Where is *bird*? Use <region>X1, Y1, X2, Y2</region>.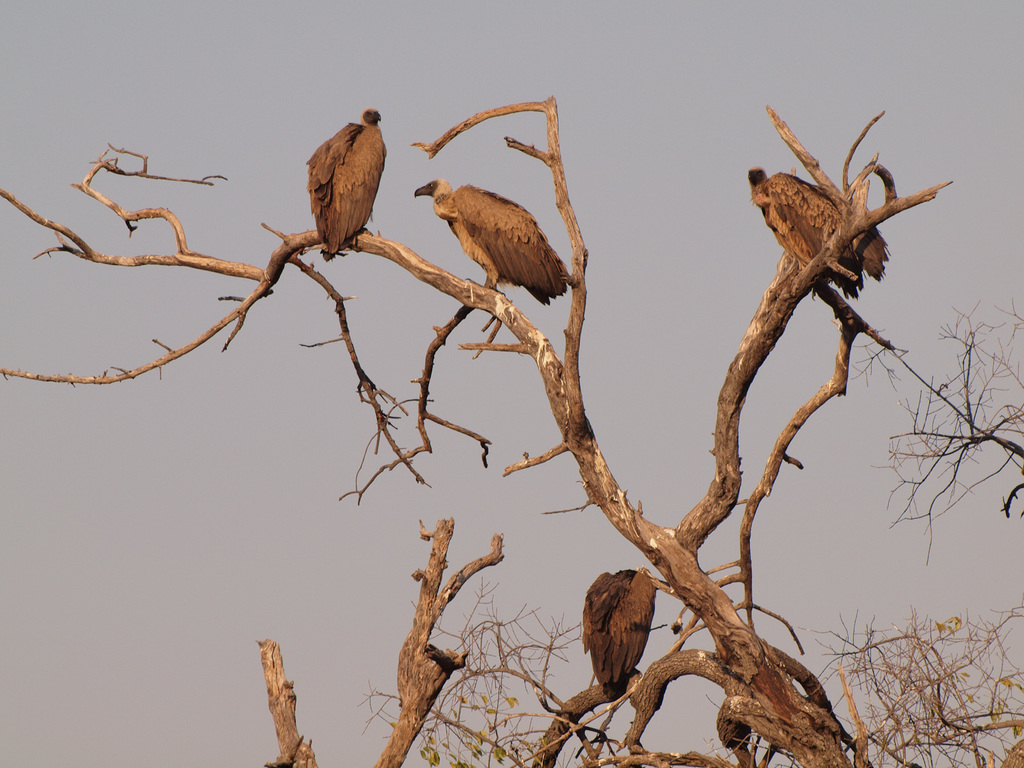
<region>745, 168, 908, 305</region>.
